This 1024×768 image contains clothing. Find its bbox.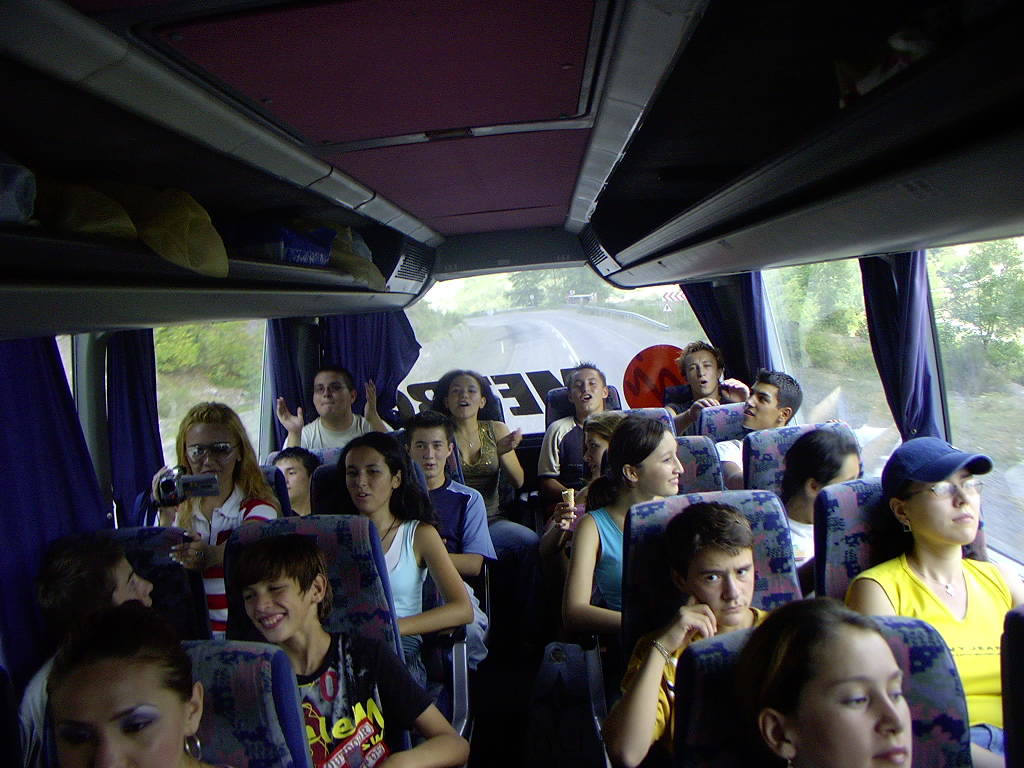
<bbox>281, 625, 437, 766</bbox>.
